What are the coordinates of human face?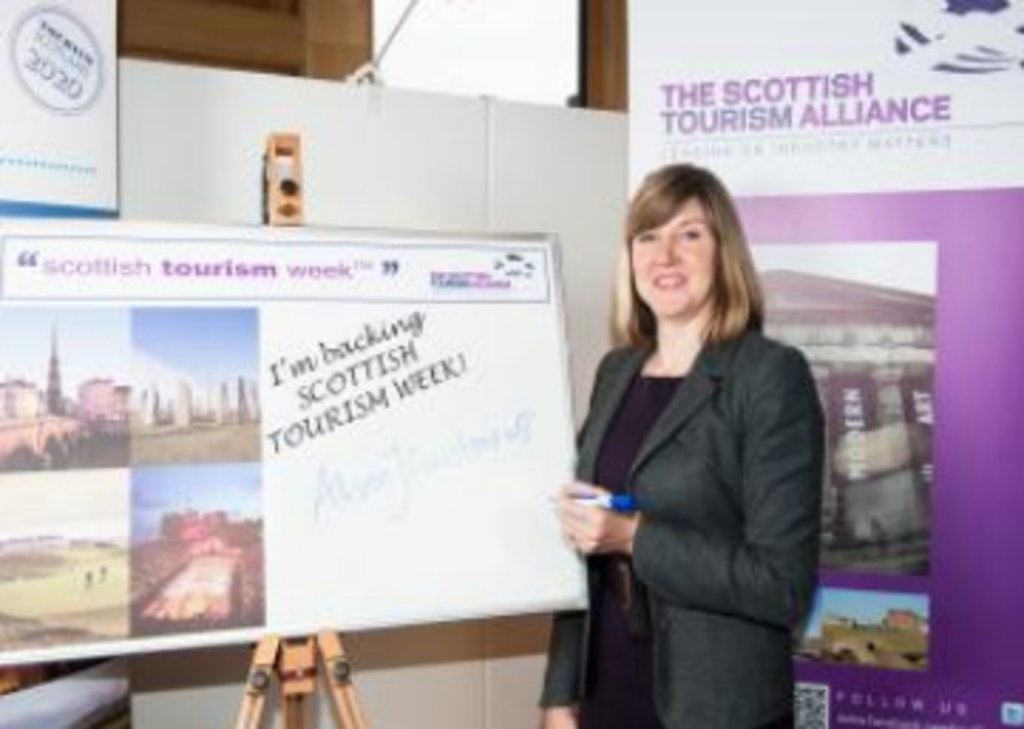
<box>627,196,712,318</box>.
